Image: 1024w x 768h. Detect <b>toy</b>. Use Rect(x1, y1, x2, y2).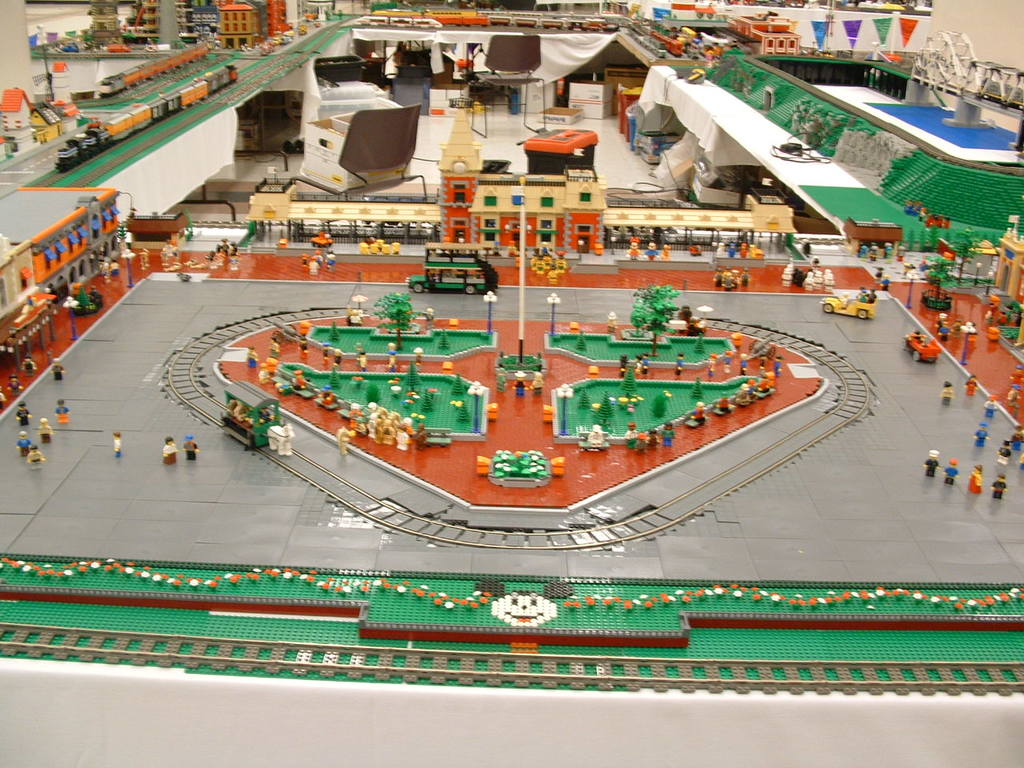
Rect(329, 342, 345, 375).
